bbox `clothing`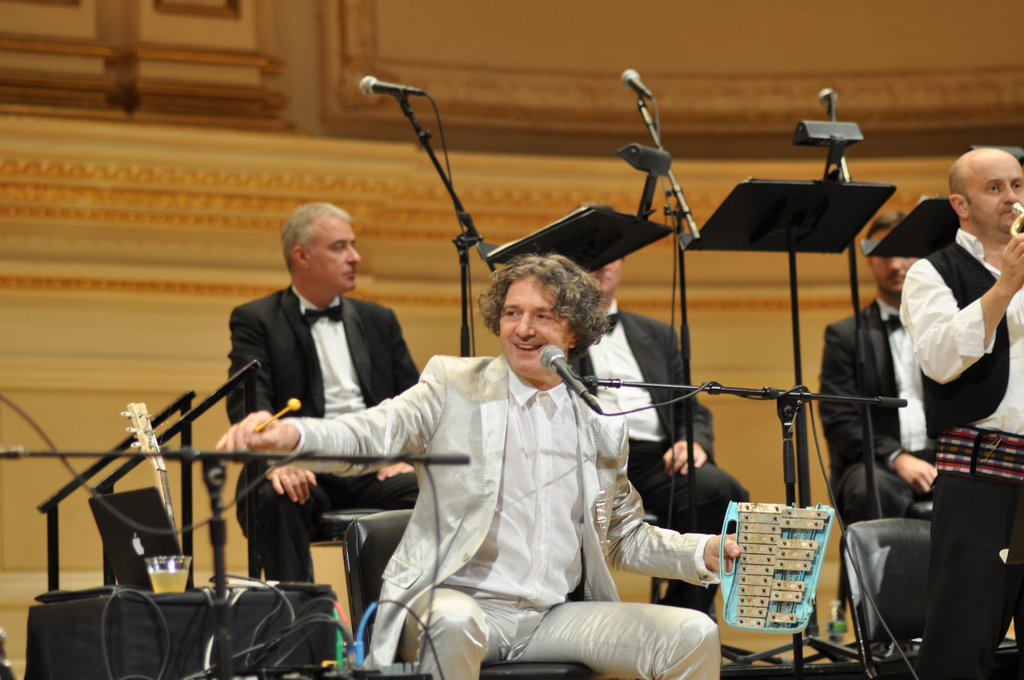
bbox(830, 271, 929, 638)
